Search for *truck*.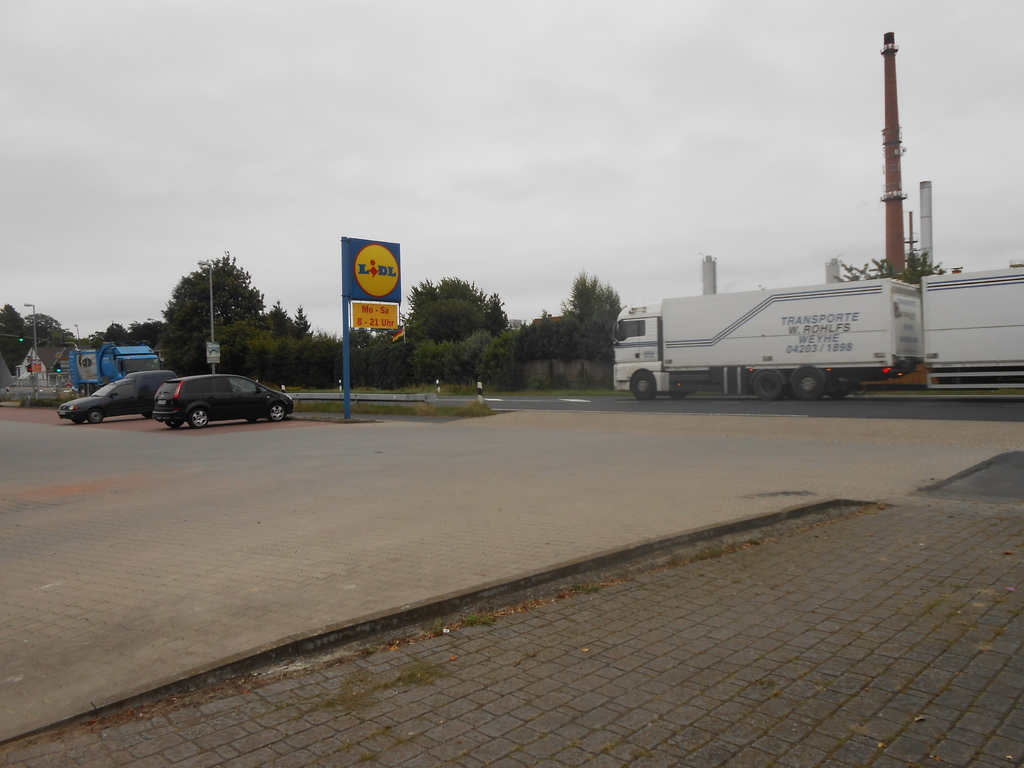
Found at <bbox>611, 294, 926, 403</bbox>.
